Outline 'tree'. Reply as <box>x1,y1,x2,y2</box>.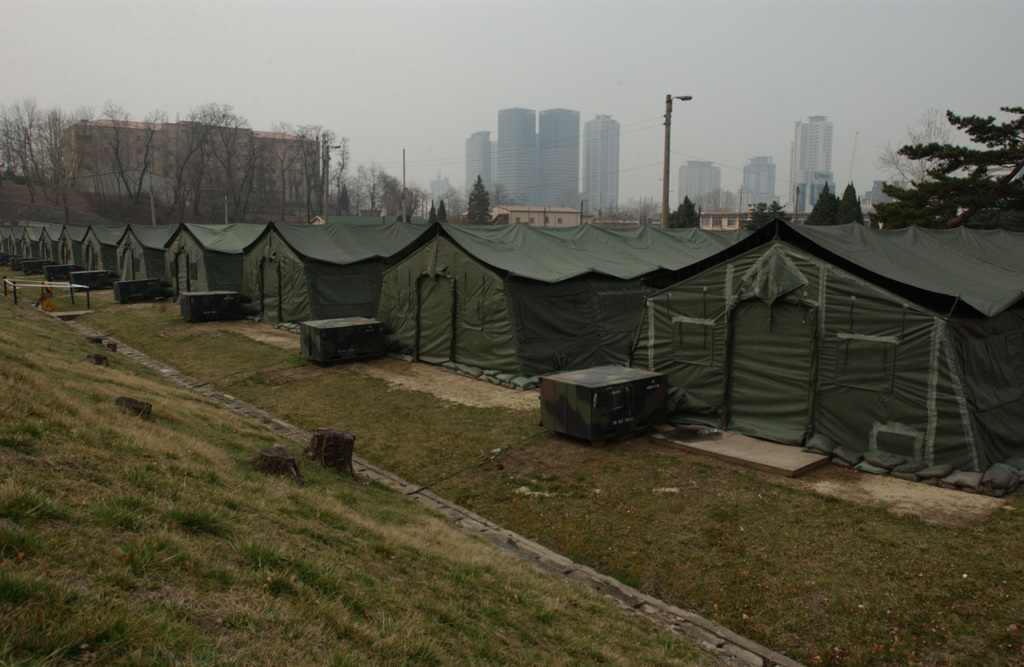
<box>450,186,465,218</box>.
